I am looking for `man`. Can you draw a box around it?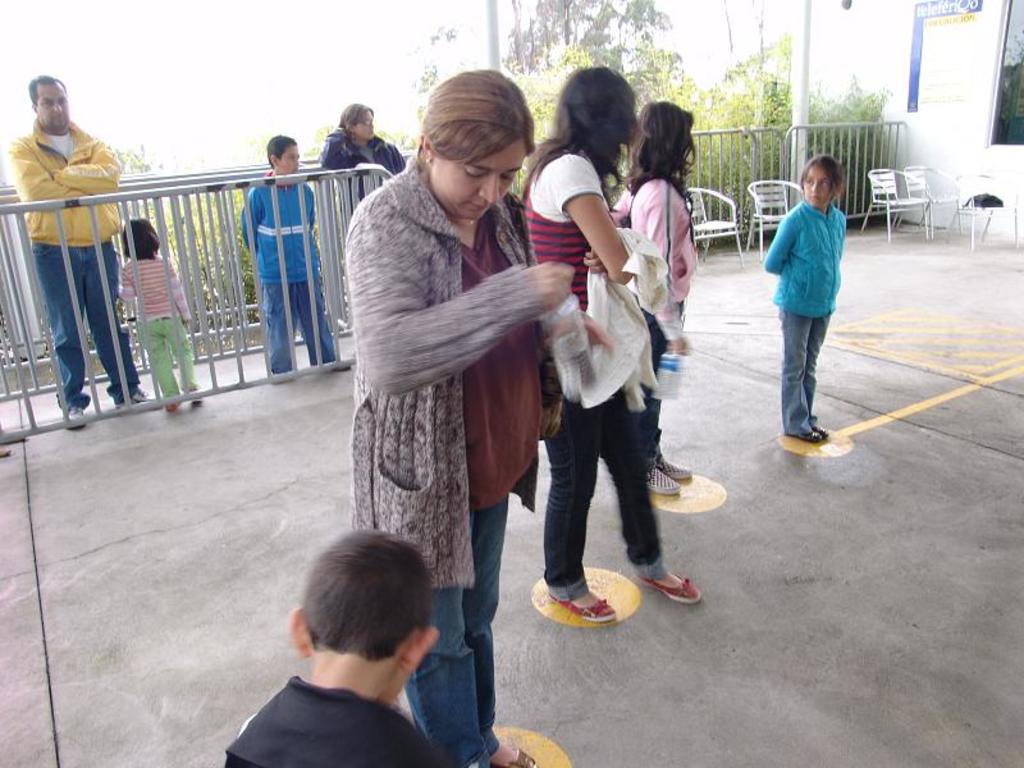
Sure, the bounding box is 5, 73, 157, 429.
